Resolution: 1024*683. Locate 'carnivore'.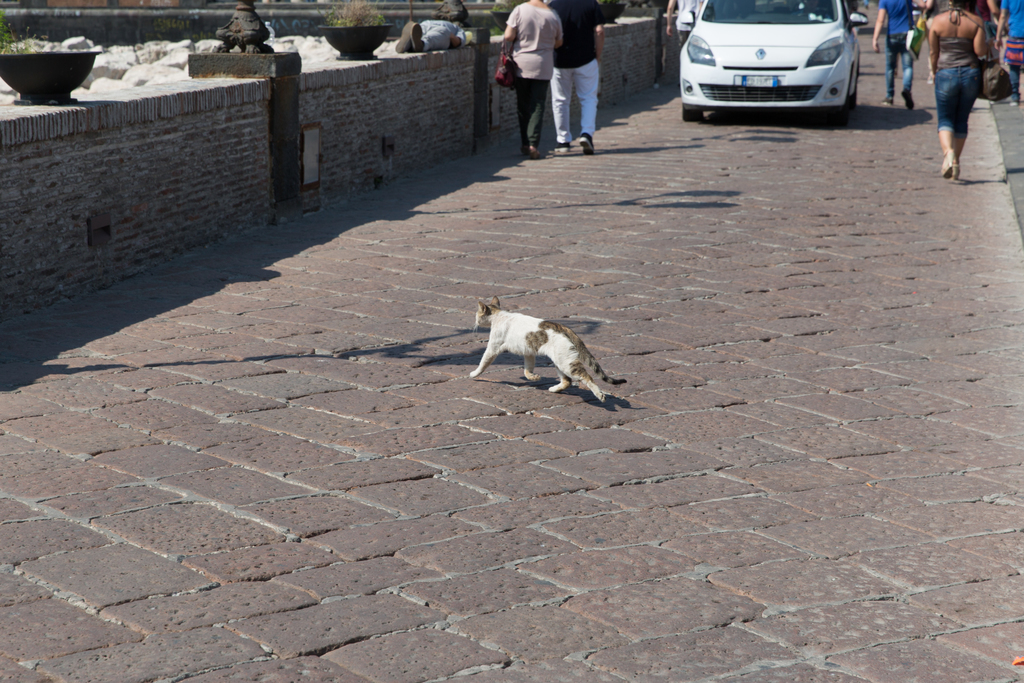
{"left": 468, "top": 296, "right": 629, "bottom": 396}.
